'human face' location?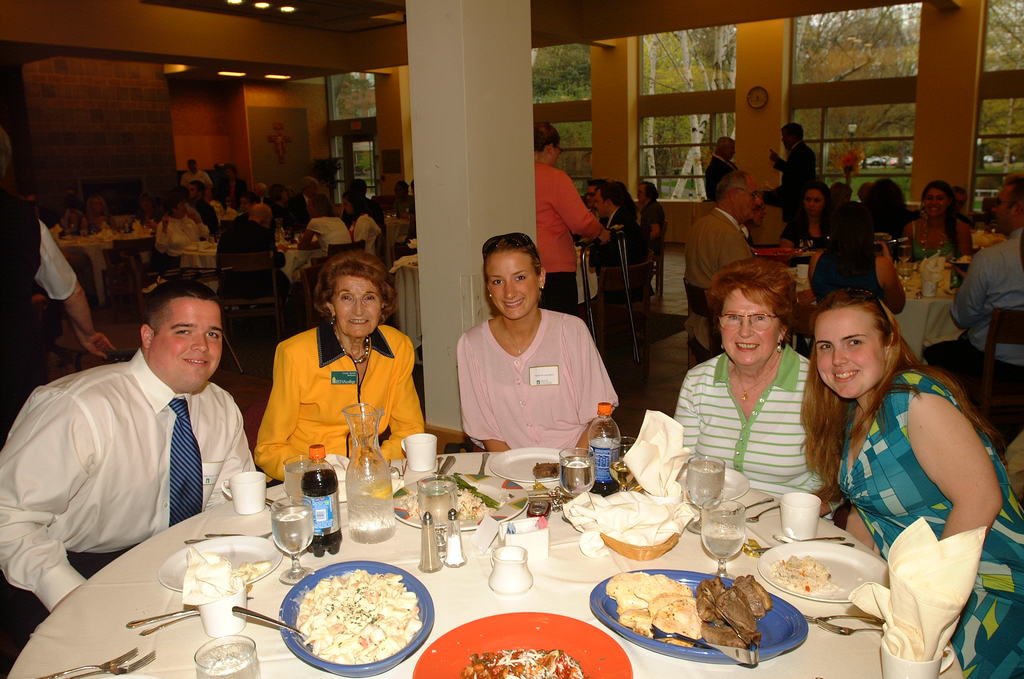
pyautogui.locateOnScreen(335, 276, 379, 339)
